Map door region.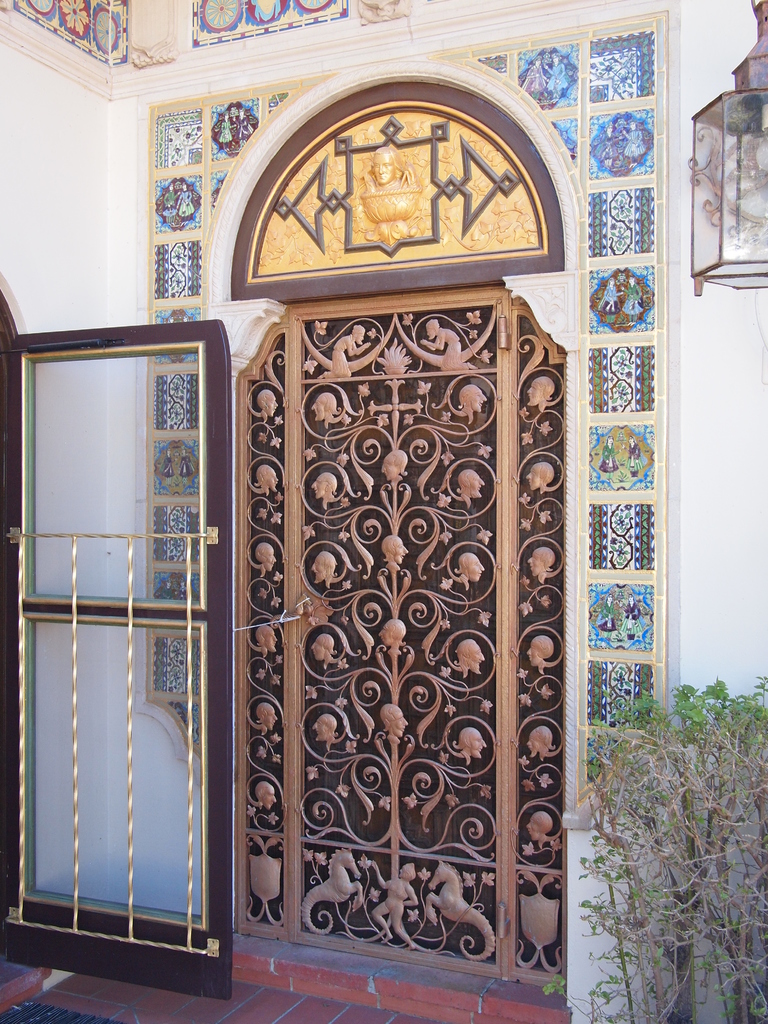
Mapped to (0, 324, 229, 989).
